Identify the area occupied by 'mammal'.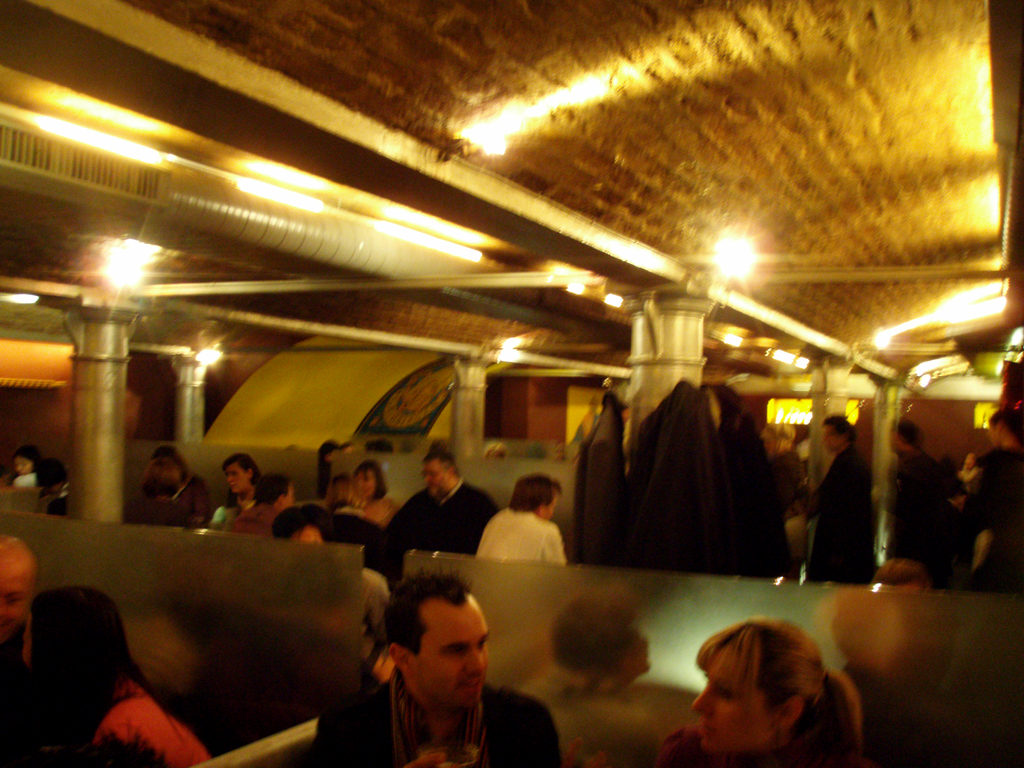
Area: l=393, t=449, r=503, b=557.
